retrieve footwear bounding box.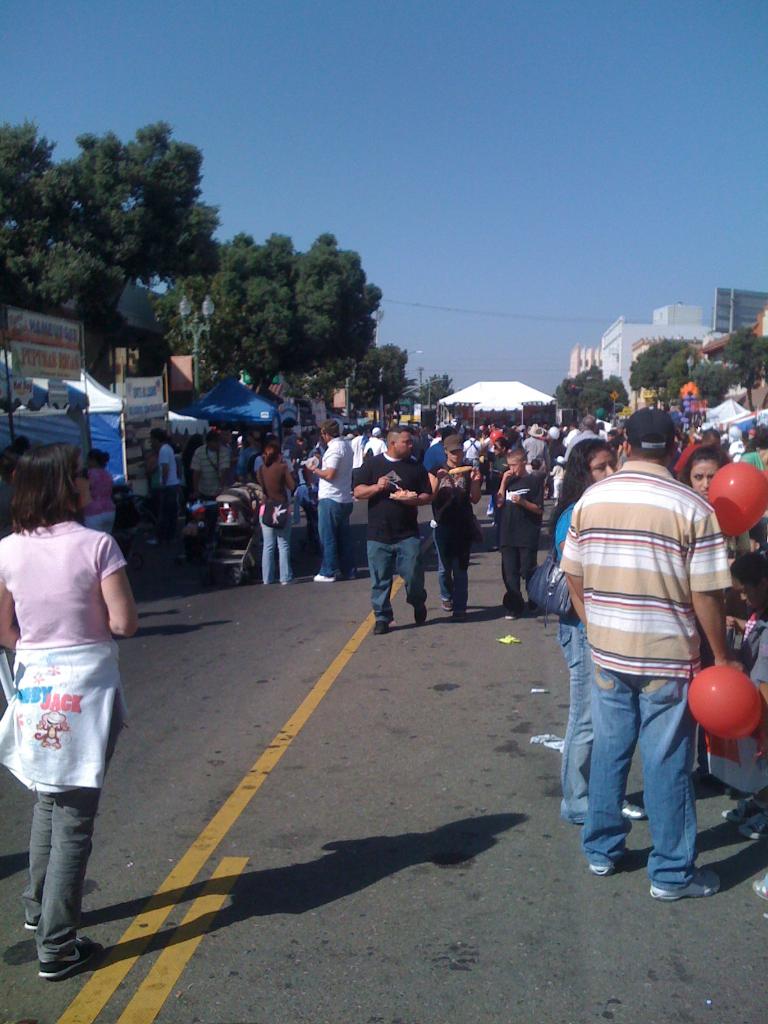
Bounding box: x1=377, y1=620, x2=394, y2=634.
